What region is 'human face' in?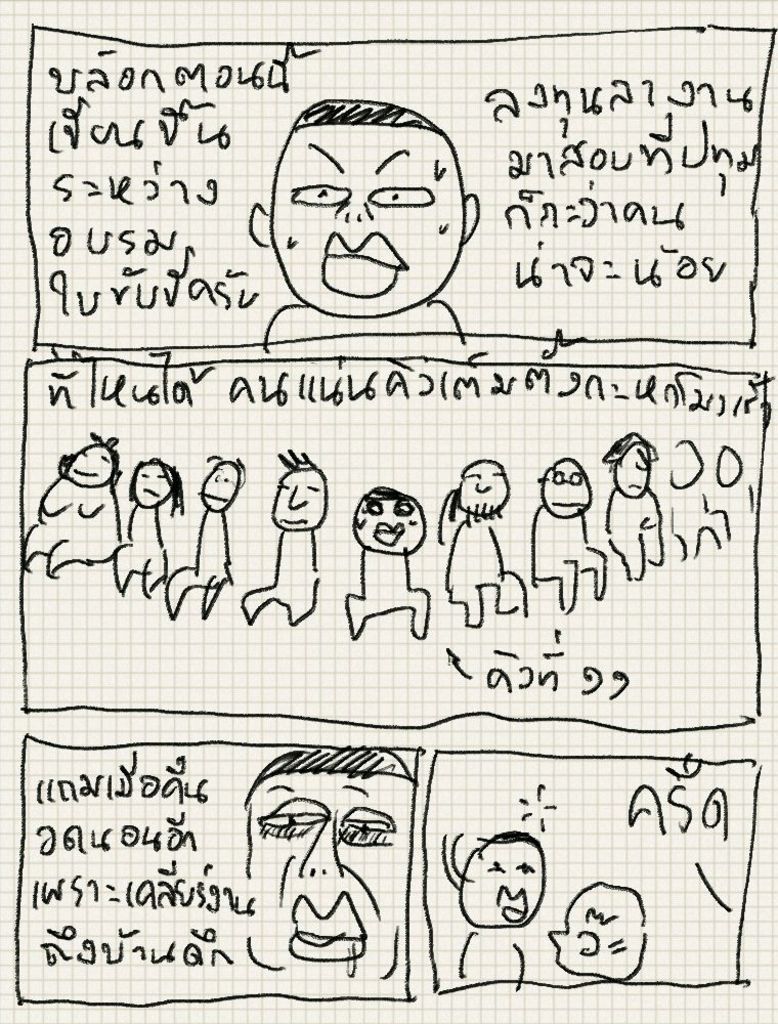
{"left": 131, "top": 462, "right": 175, "bottom": 513}.
